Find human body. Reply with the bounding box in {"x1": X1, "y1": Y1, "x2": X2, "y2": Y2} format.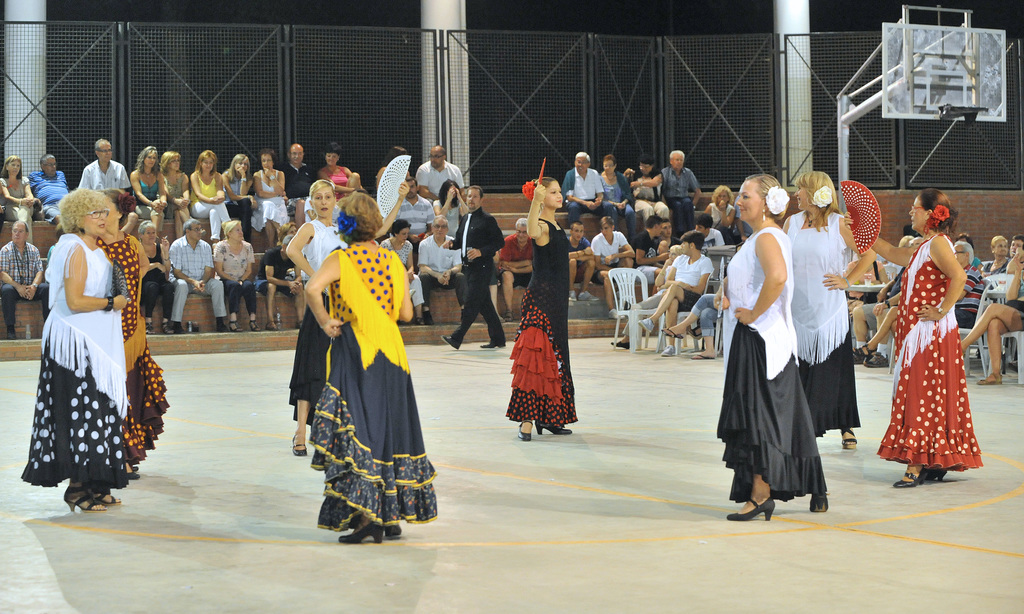
{"x1": 582, "y1": 207, "x2": 634, "y2": 281}.
